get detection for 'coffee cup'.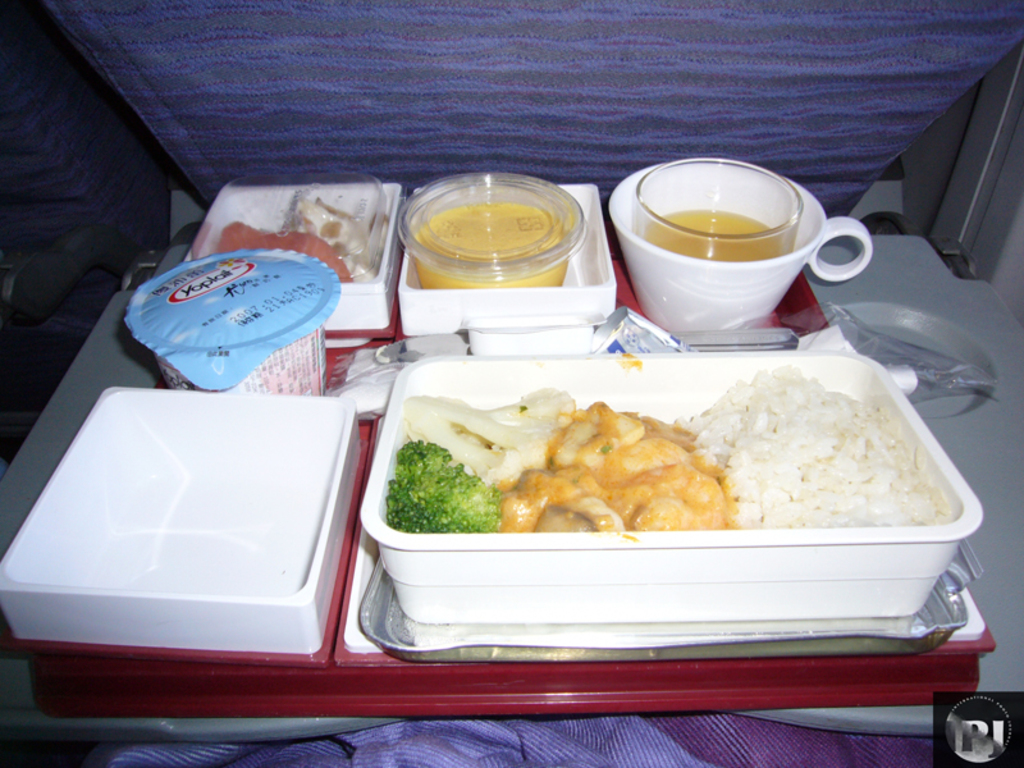
Detection: <bbox>607, 152, 881, 342</bbox>.
